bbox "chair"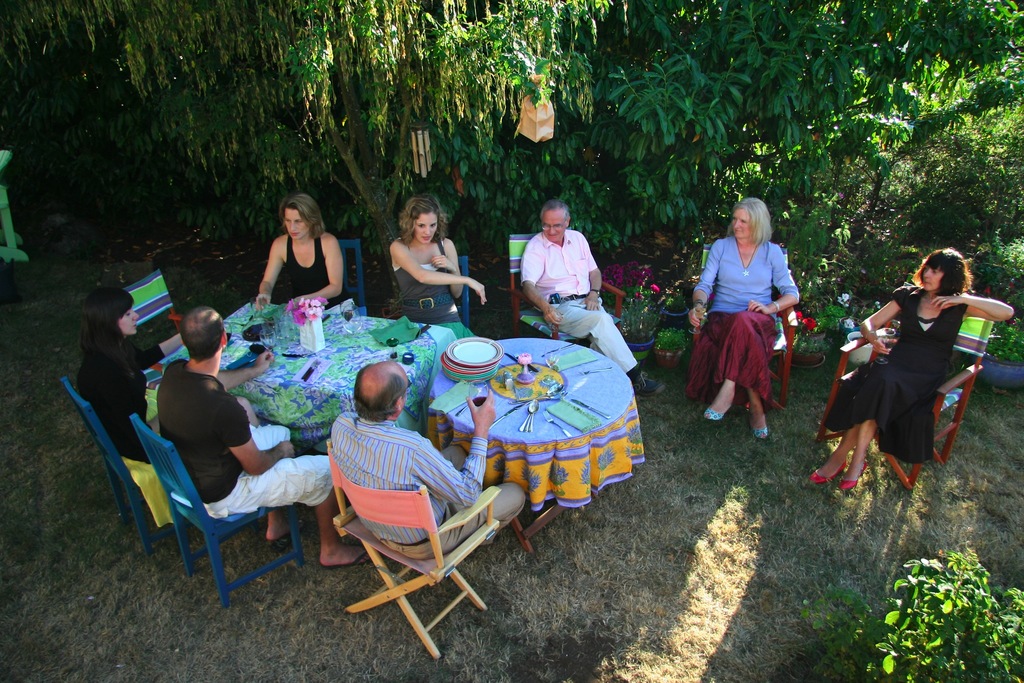
(333,236,366,317)
